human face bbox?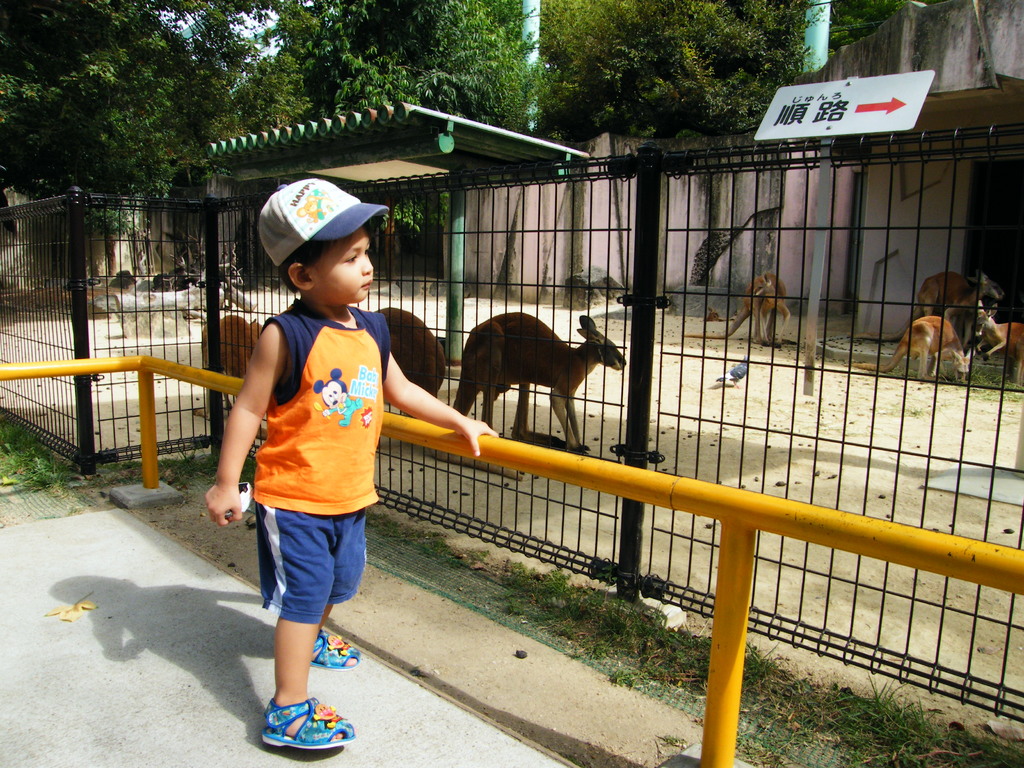
locate(308, 232, 375, 302)
